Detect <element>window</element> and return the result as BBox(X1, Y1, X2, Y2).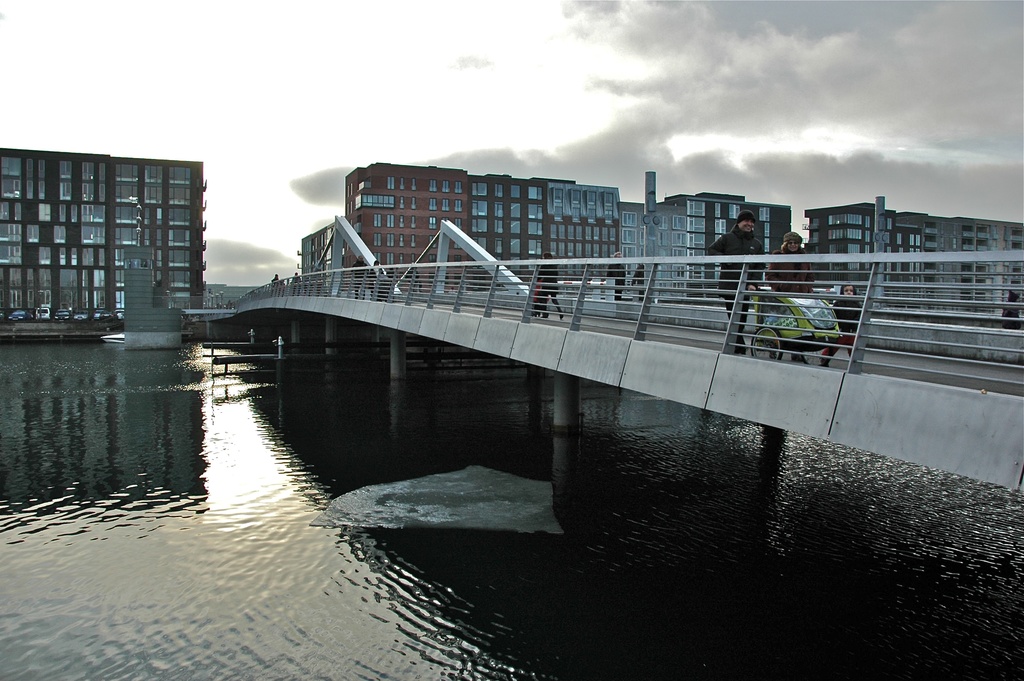
BBox(432, 233, 440, 248).
